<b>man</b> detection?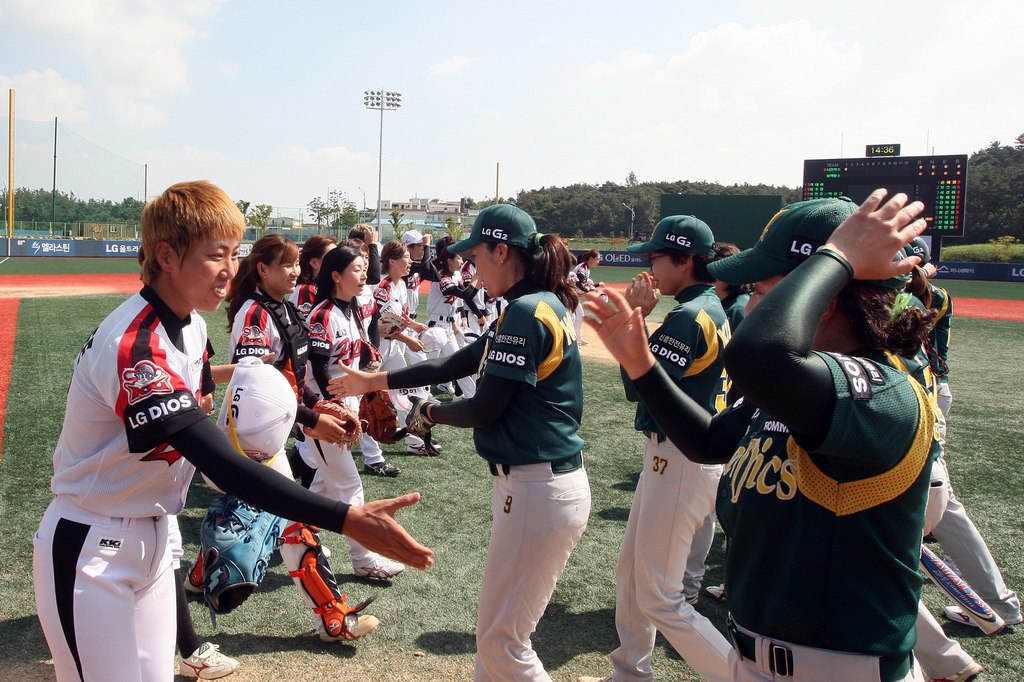
{"left": 348, "top": 224, "right": 418, "bottom": 476}
